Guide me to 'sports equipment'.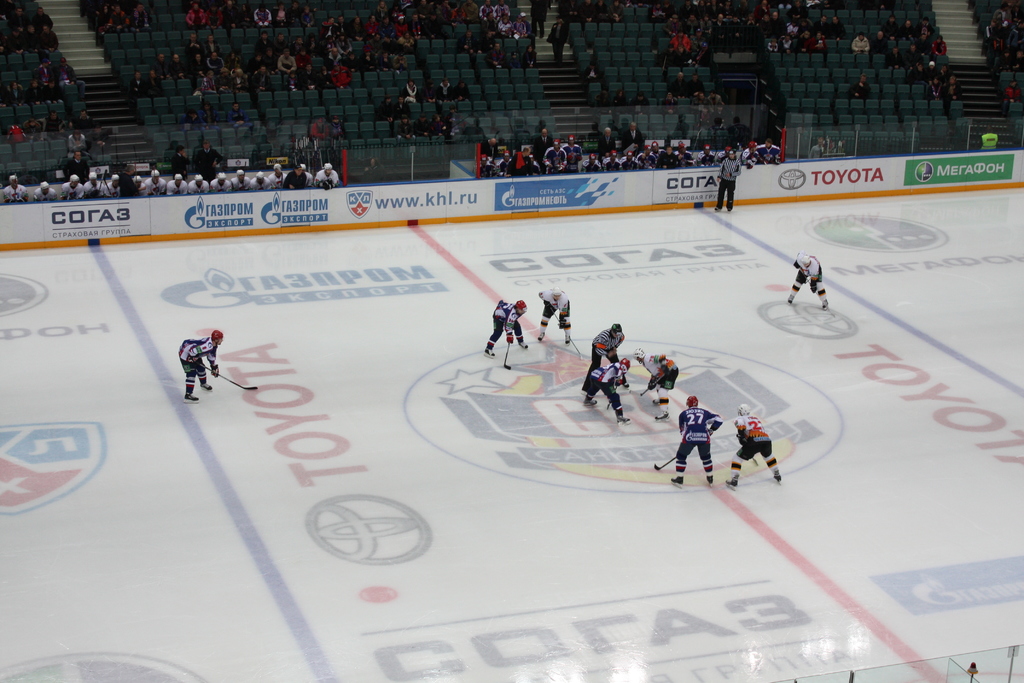
Guidance: BBox(552, 288, 561, 302).
